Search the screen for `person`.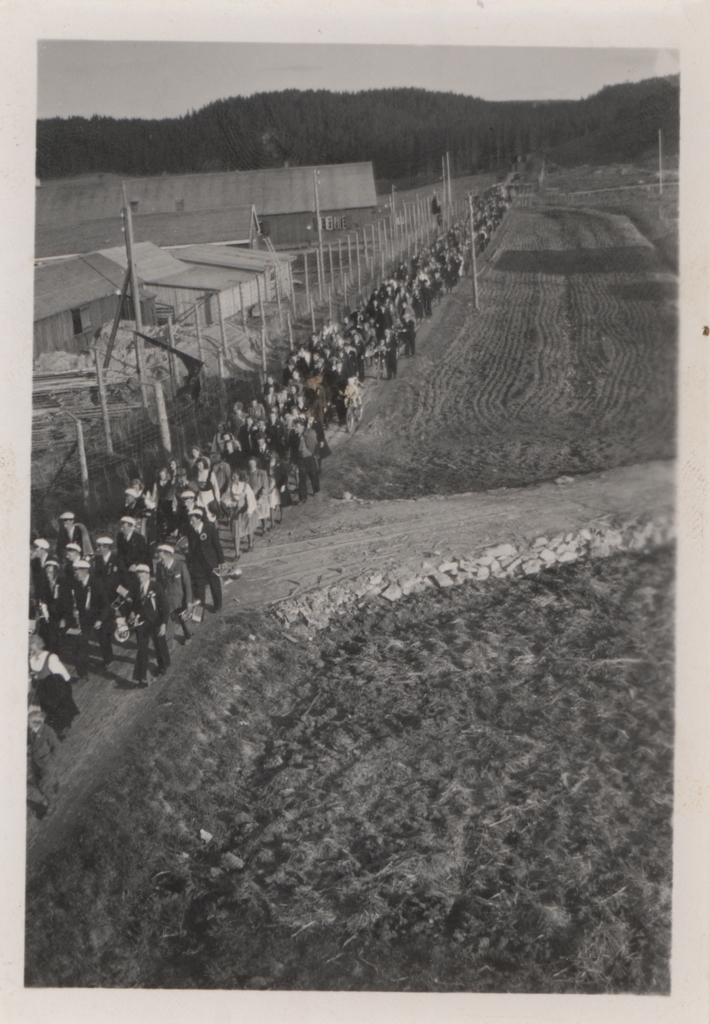
Found at [93, 537, 124, 605].
